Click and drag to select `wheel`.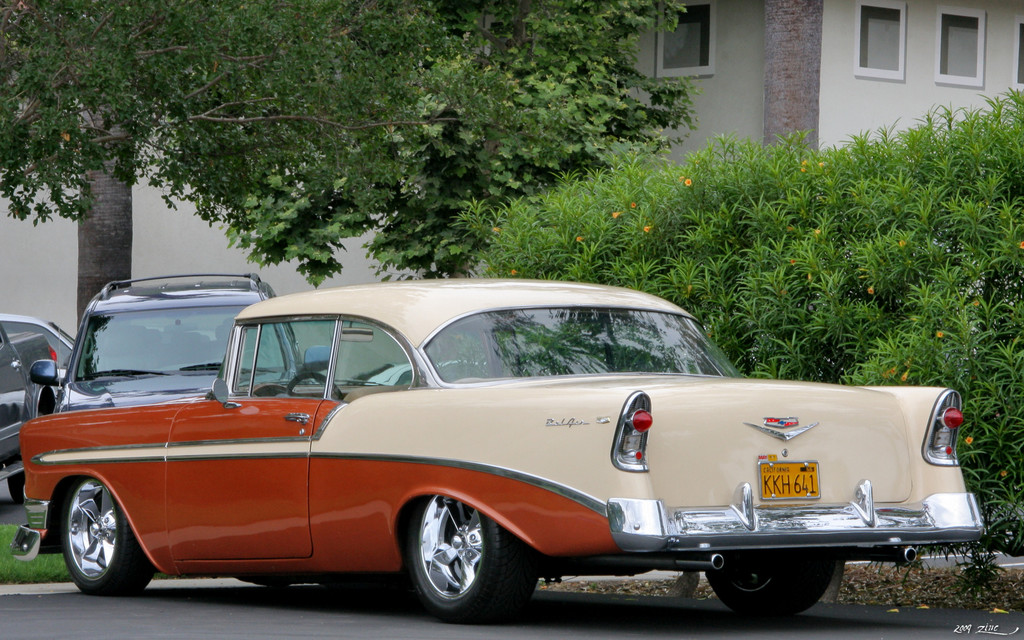
Selection: Rect(401, 499, 504, 618).
